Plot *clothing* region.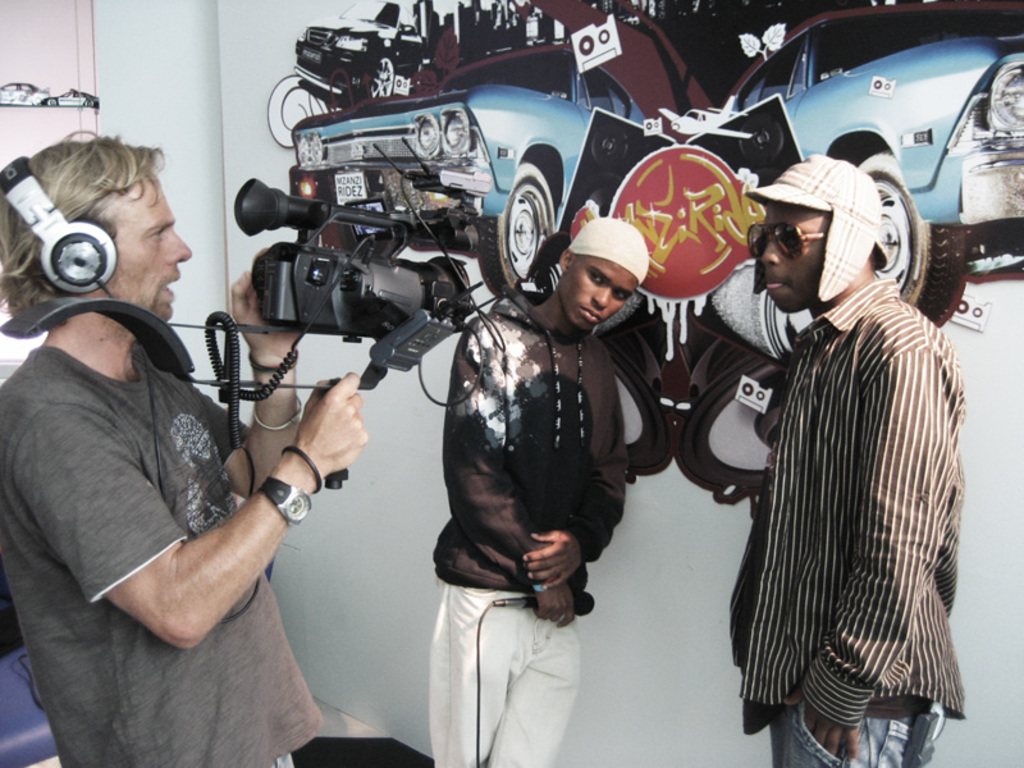
Plotted at crop(708, 216, 972, 759).
